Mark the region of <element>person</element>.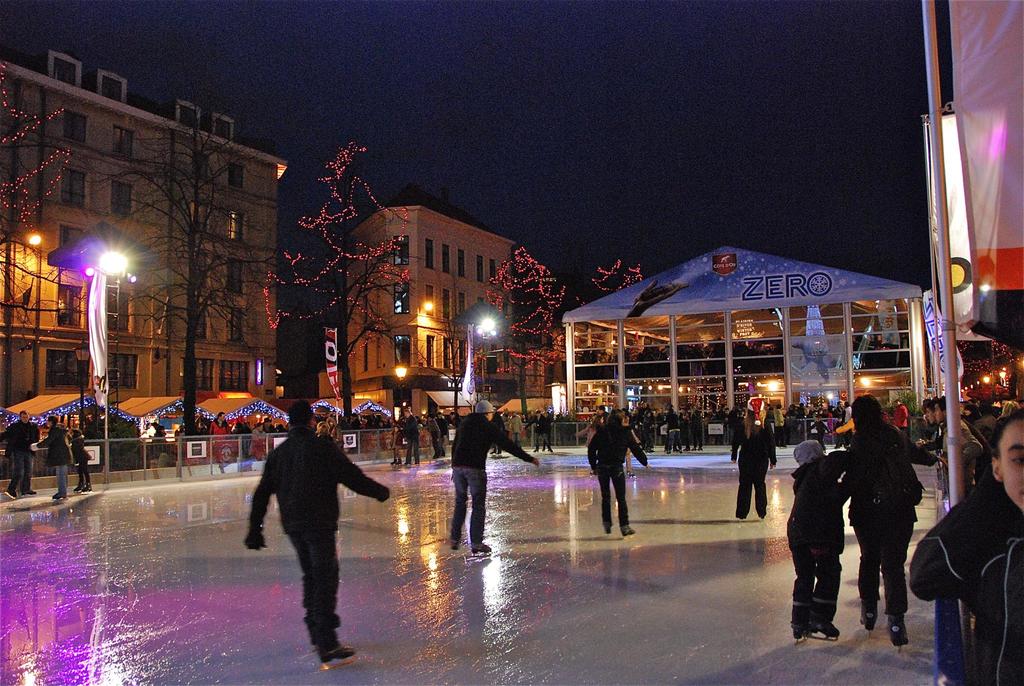
Region: pyautogui.locateOnScreen(928, 400, 945, 439).
